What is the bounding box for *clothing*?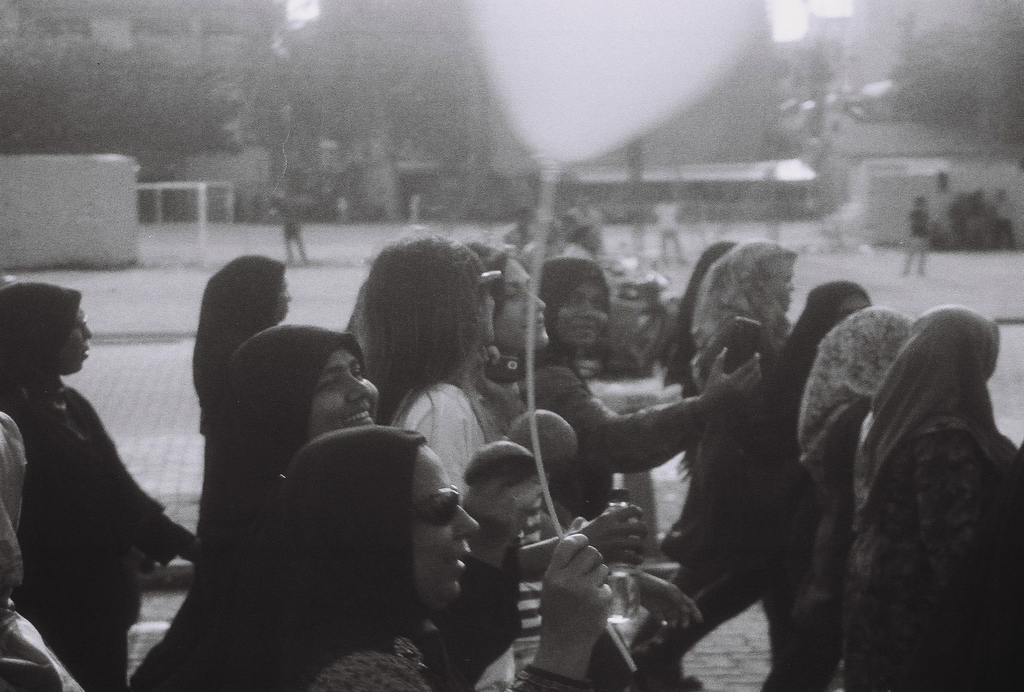
l=644, t=277, r=873, b=622.
